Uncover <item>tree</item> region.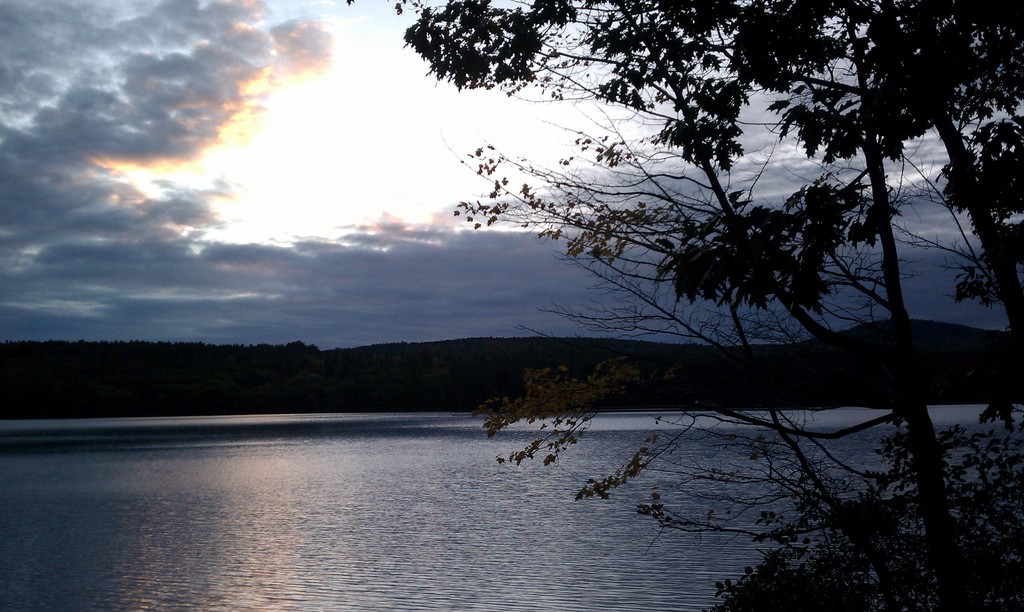
Uncovered: 351,0,1009,539.
